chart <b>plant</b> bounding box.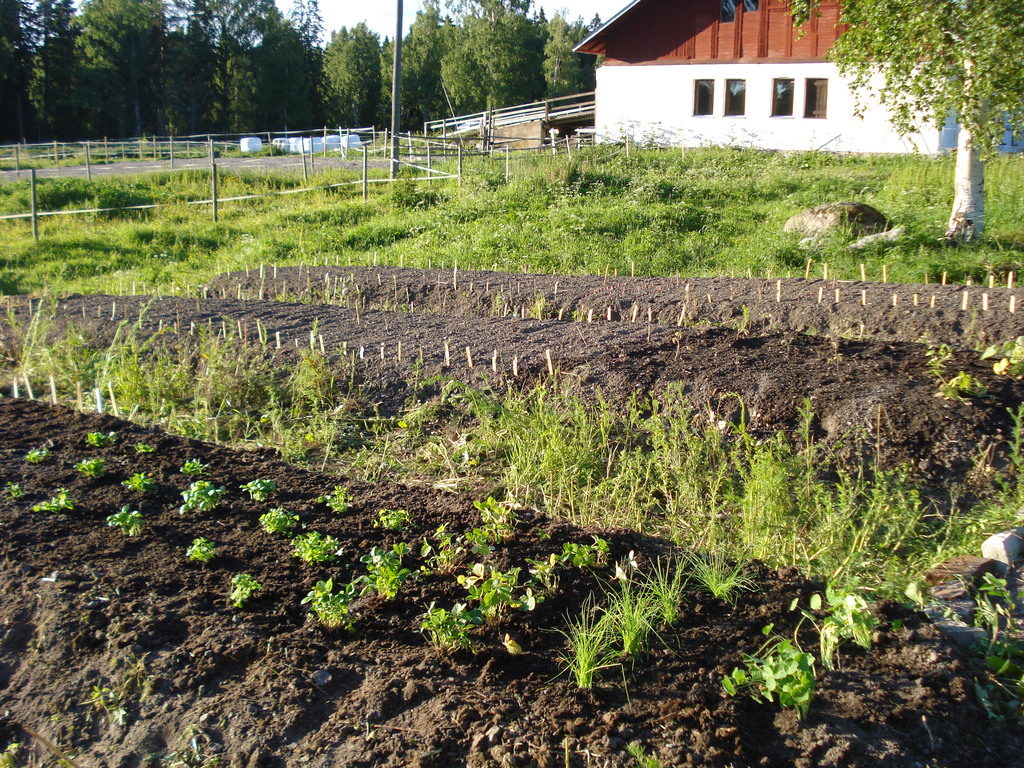
Charted: {"left": 133, "top": 440, "right": 159, "bottom": 460}.
